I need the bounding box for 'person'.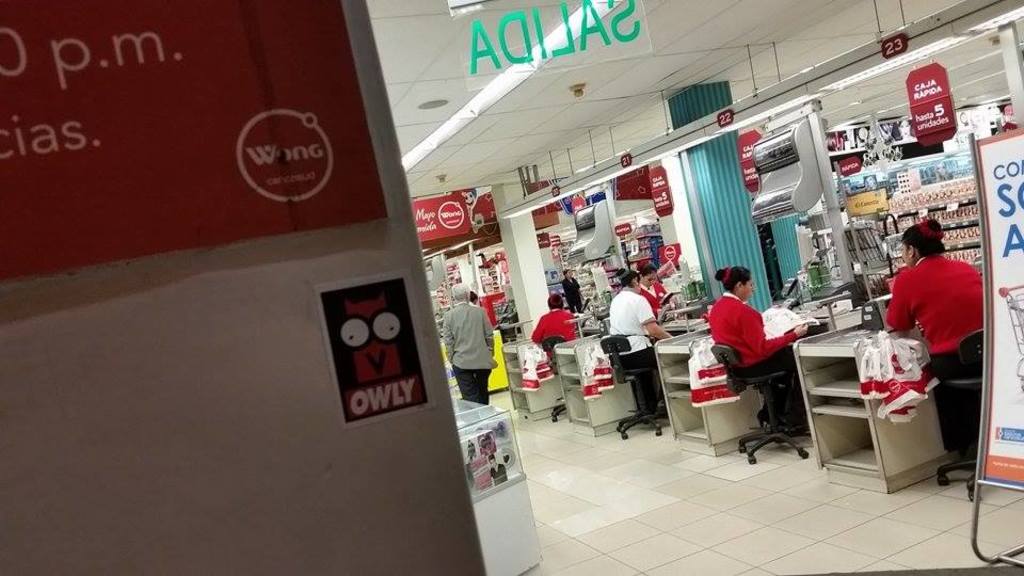
Here it is: [606, 267, 677, 405].
